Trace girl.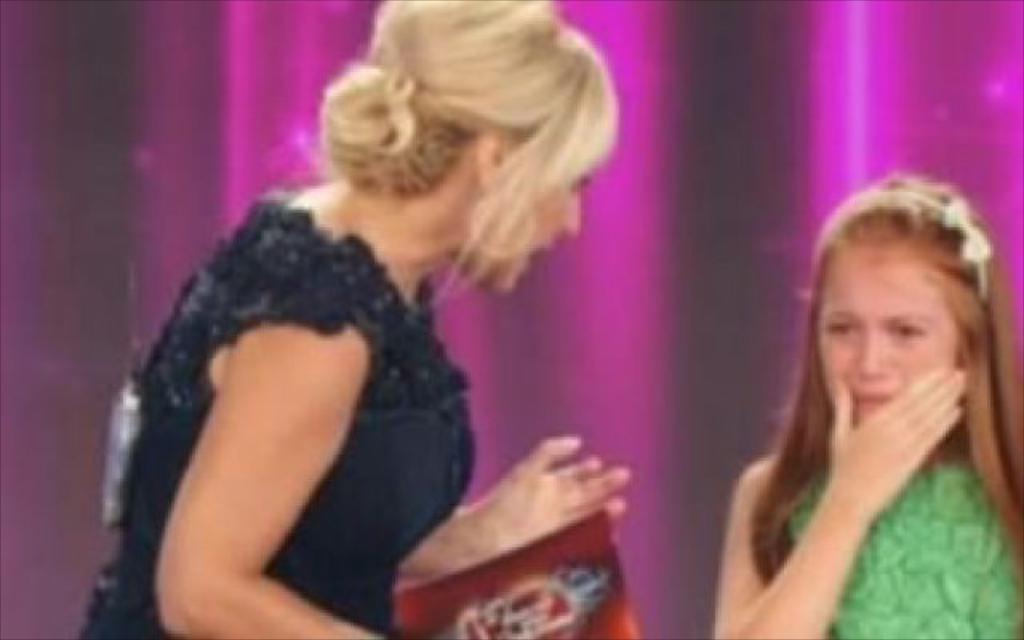
Traced to 714, 173, 1022, 637.
